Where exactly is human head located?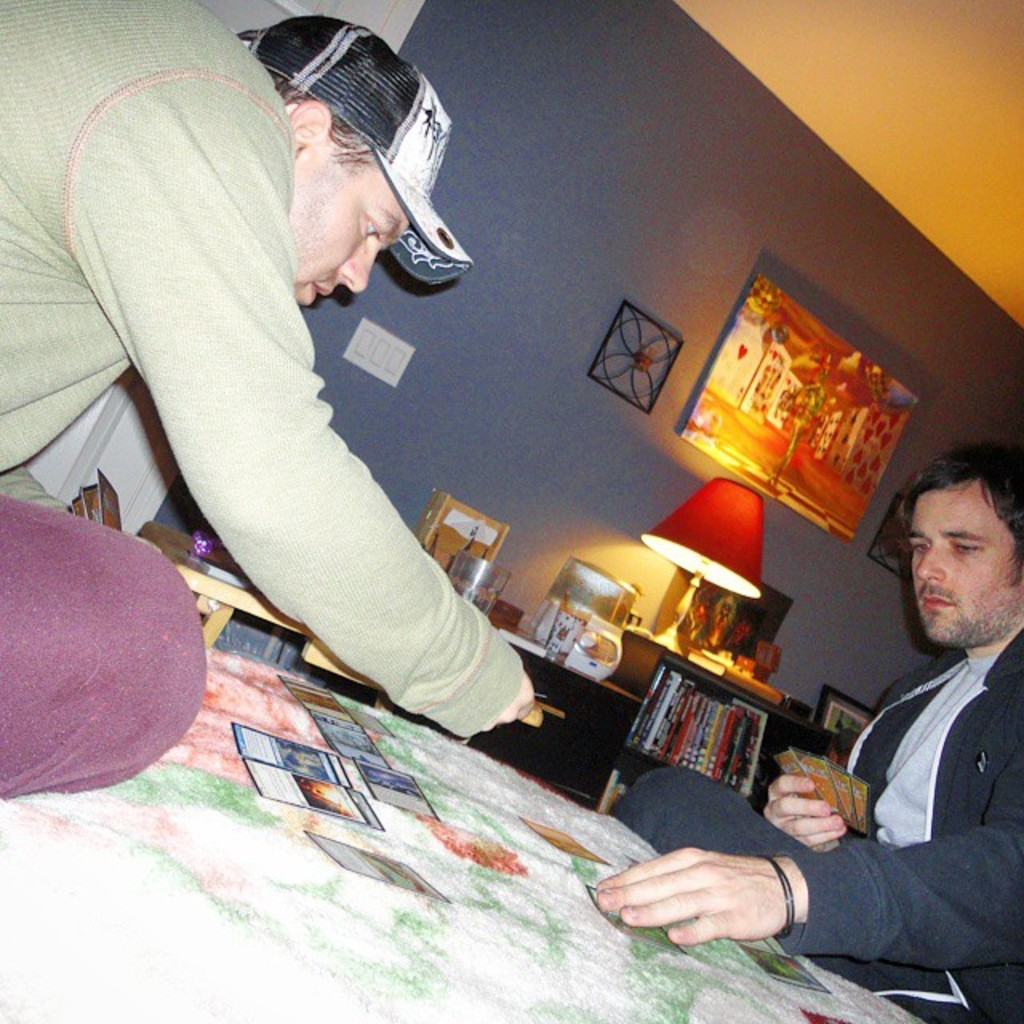
Its bounding box is [238, 5, 440, 293].
